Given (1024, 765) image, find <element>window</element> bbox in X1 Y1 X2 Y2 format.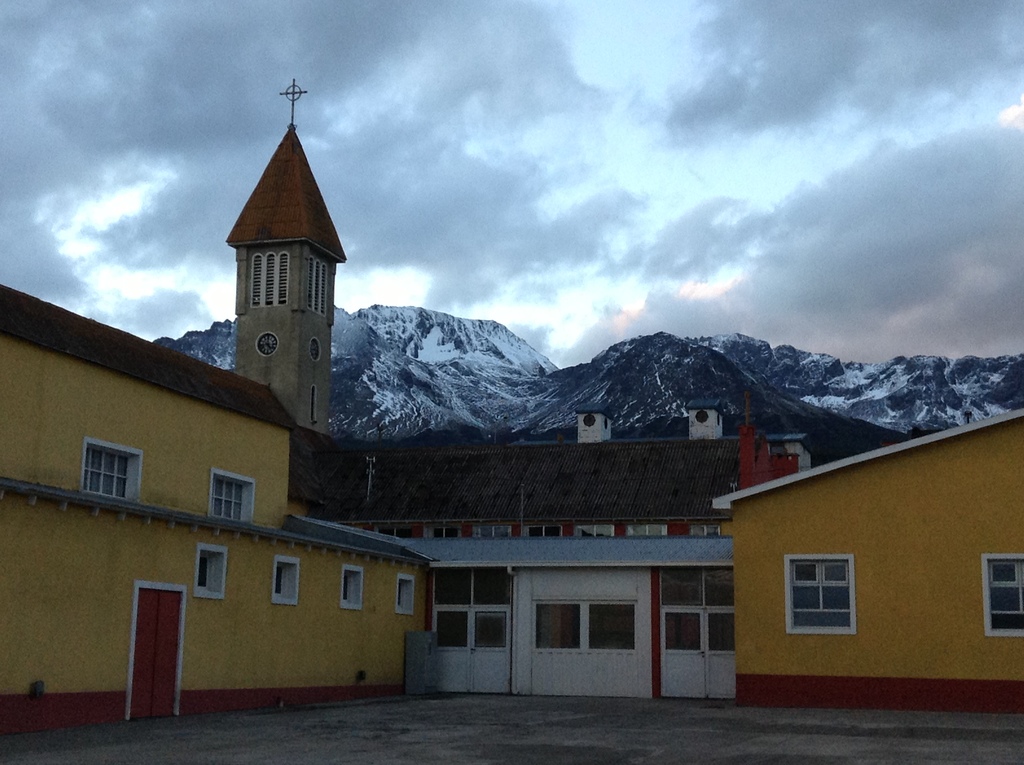
986 556 1023 634.
